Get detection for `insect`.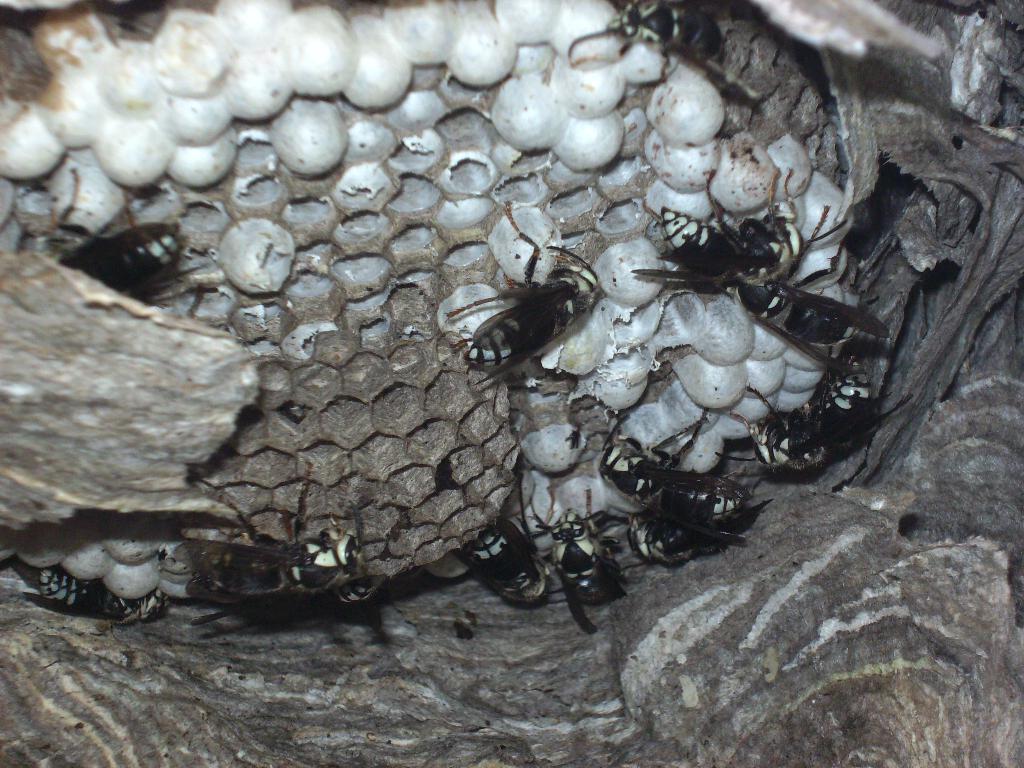
Detection: detection(529, 484, 625, 632).
